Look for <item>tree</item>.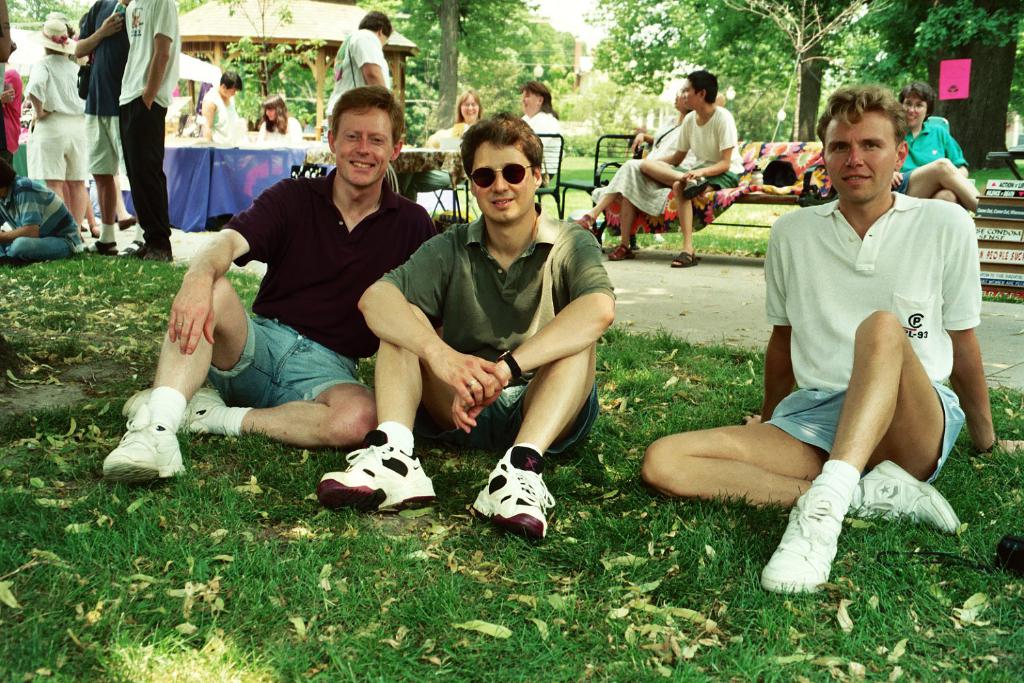
Found: (left=858, top=0, right=1023, bottom=165).
